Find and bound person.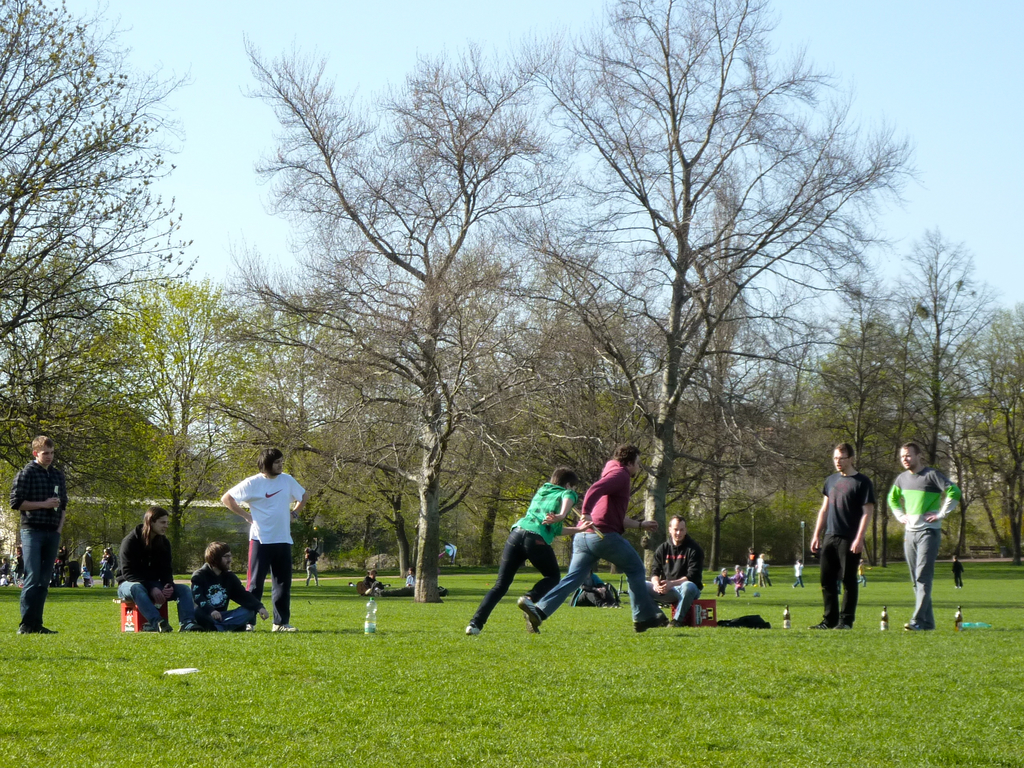
Bound: [116, 503, 191, 626].
